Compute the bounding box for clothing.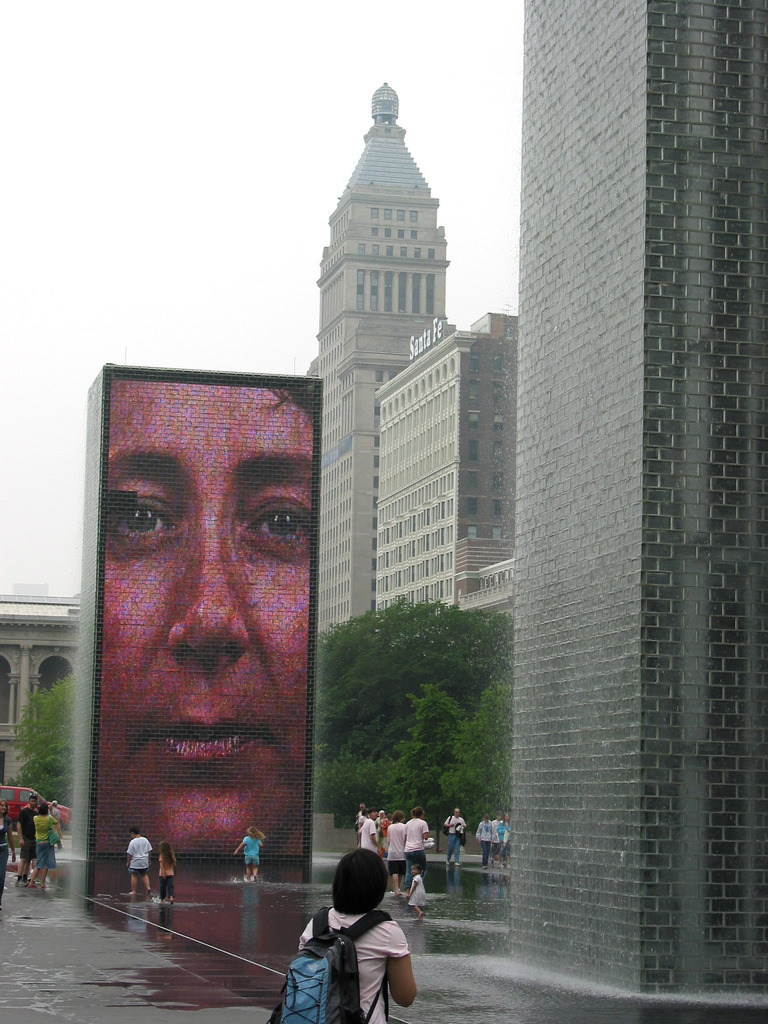
[left=240, top=833, right=261, bottom=872].
